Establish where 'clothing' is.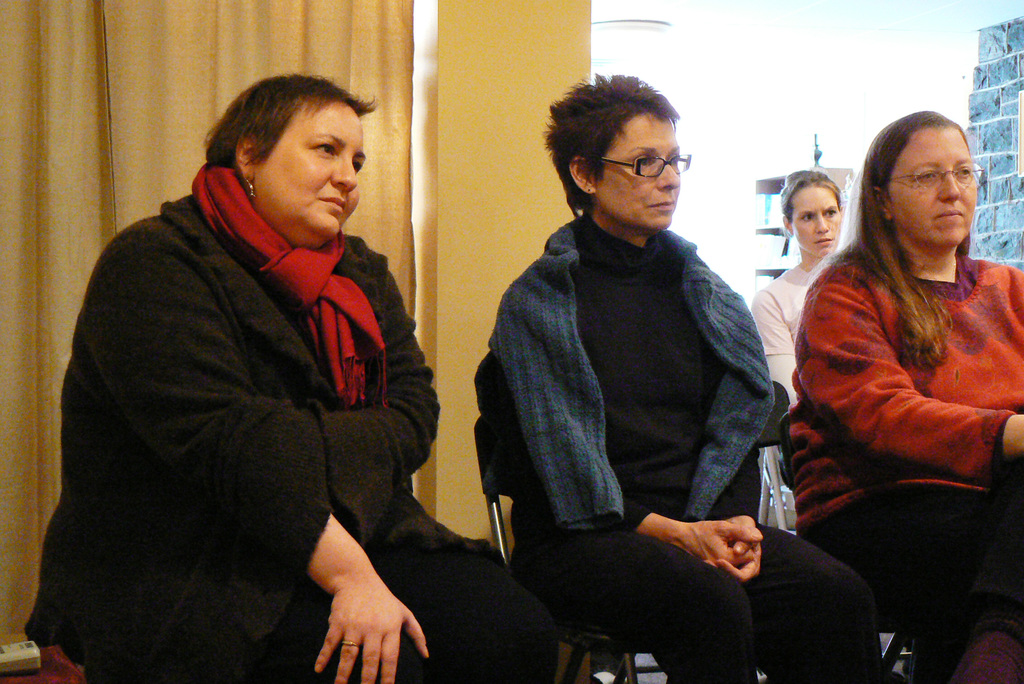
Established at 748, 259, 818, 405.
